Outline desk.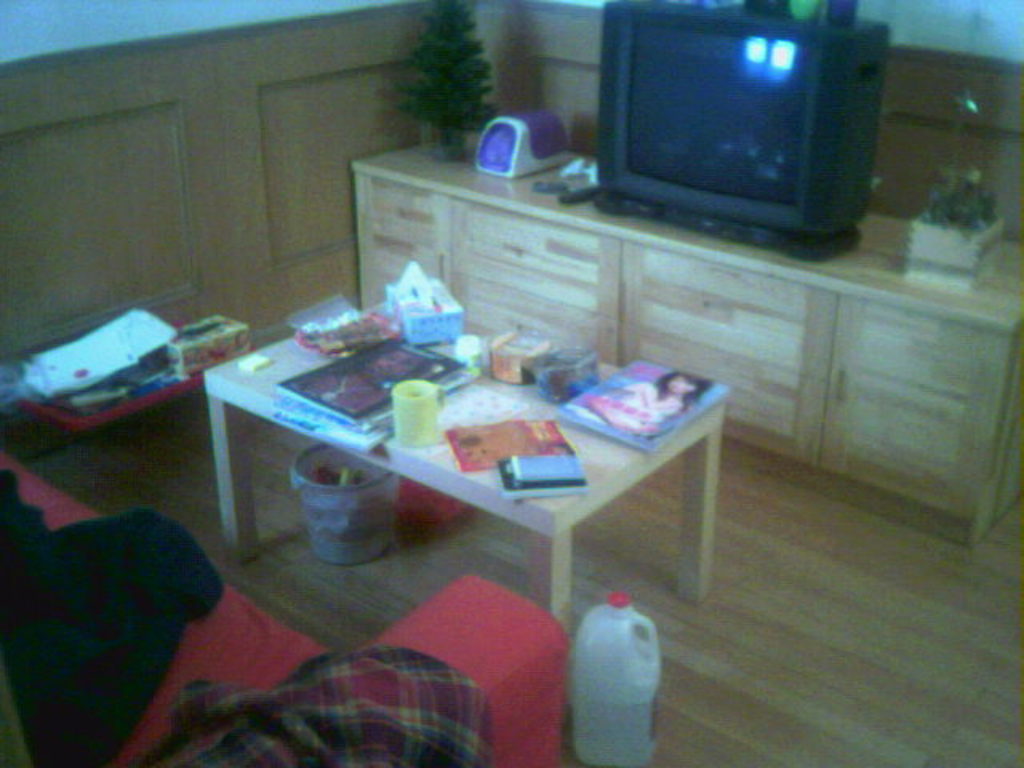
Outline: [235, 277, 746, 658].
